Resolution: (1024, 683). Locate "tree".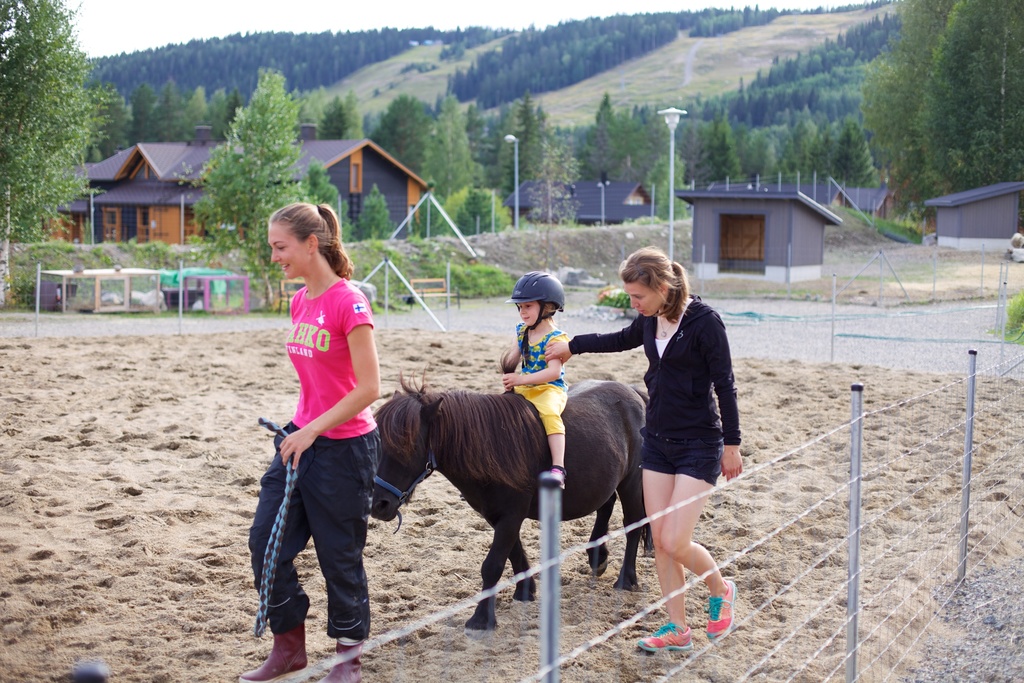
Rect(428, 173, 522, 233).
